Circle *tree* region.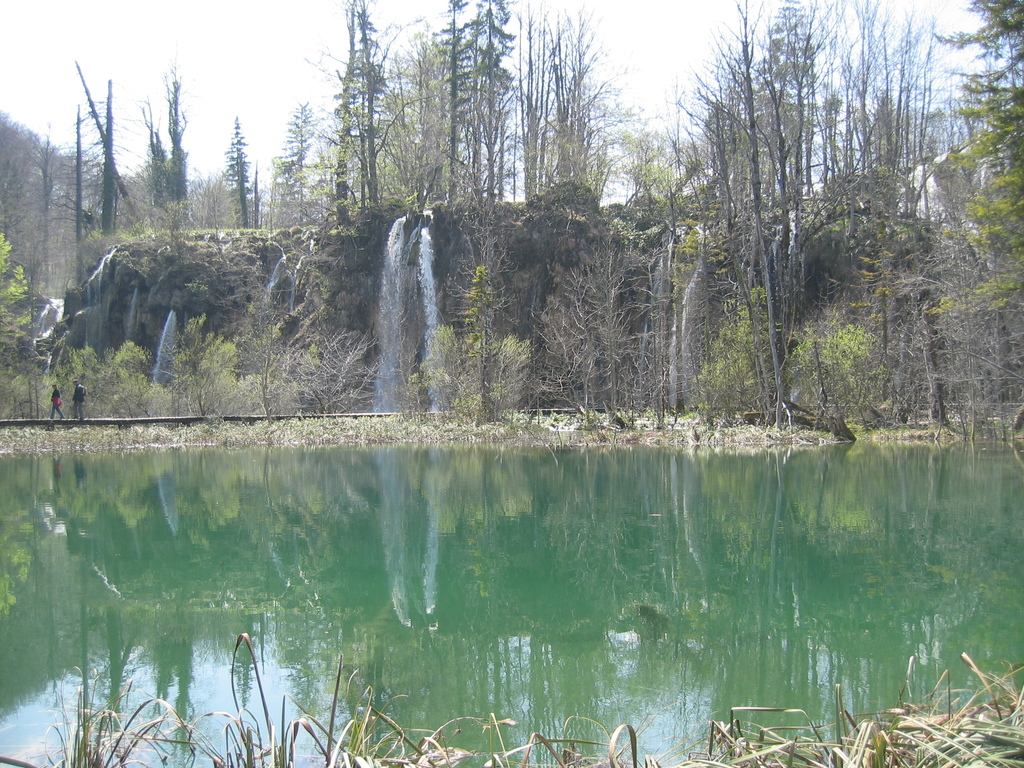
Region: bbox=(222, 116, 252, 226).
